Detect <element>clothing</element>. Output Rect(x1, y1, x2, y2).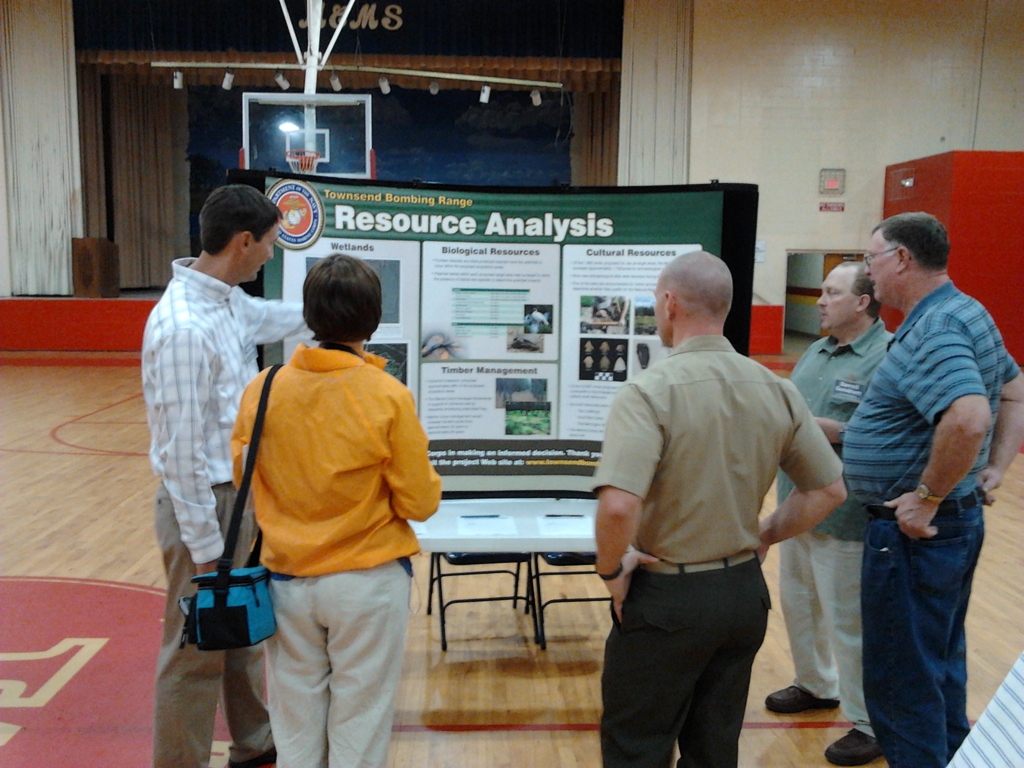
Rect(838, 275, 1017, 767).
